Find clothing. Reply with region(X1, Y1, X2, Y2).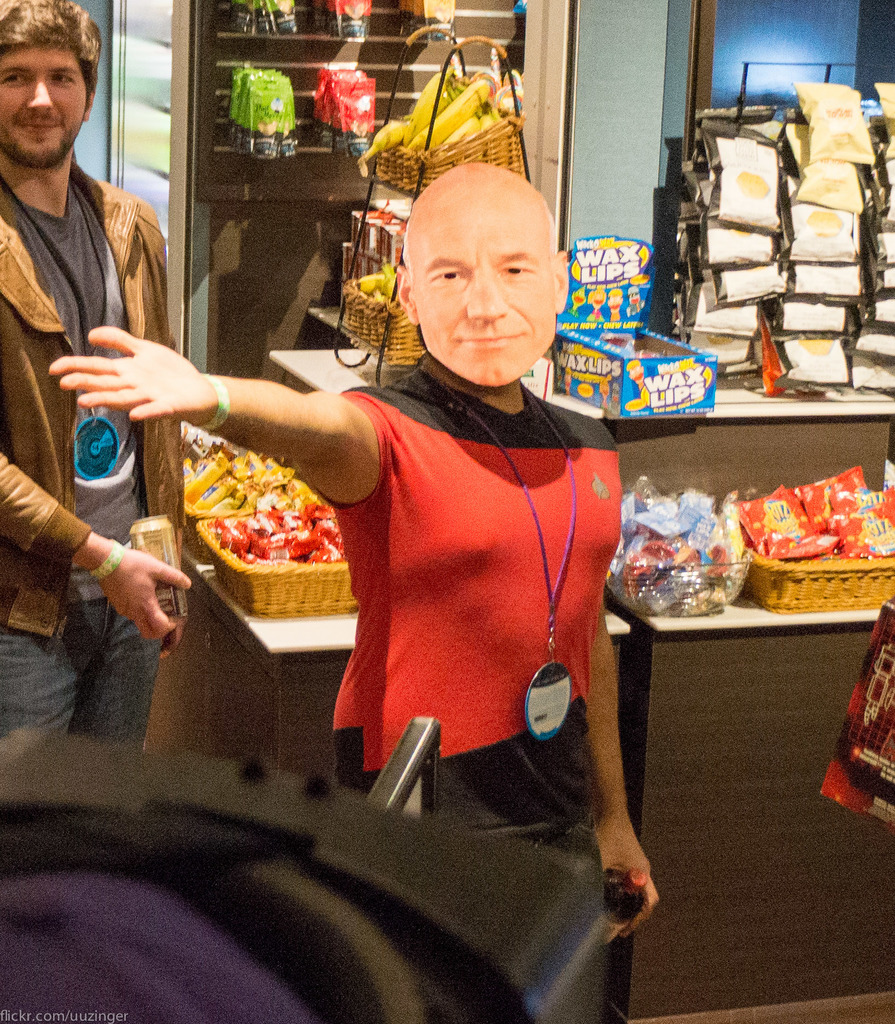
region(311, 344, 641, 967).
